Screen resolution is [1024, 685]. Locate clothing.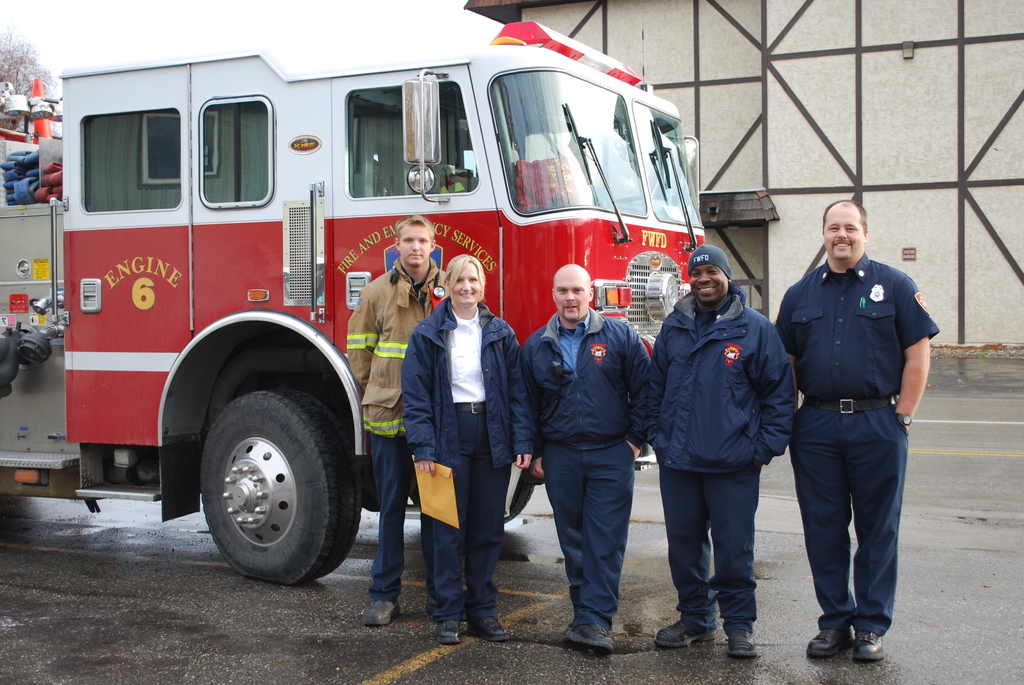
box(642, 285, 799, 635).
